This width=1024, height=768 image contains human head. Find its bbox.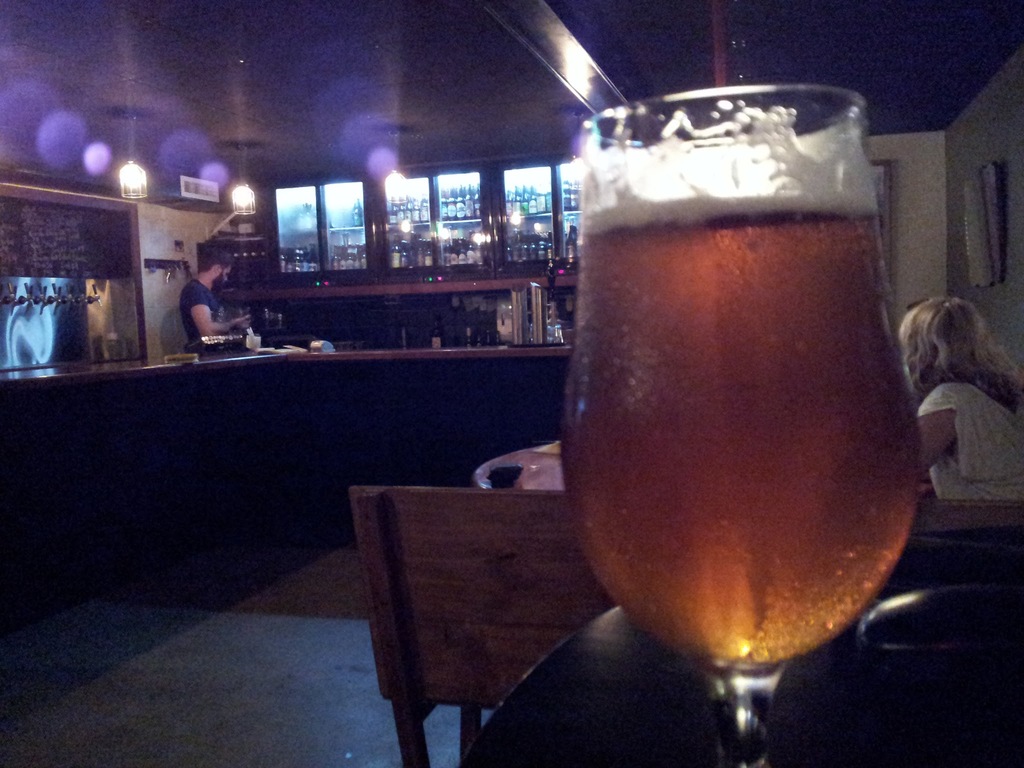
detection(900, 291, 1004, 391).
